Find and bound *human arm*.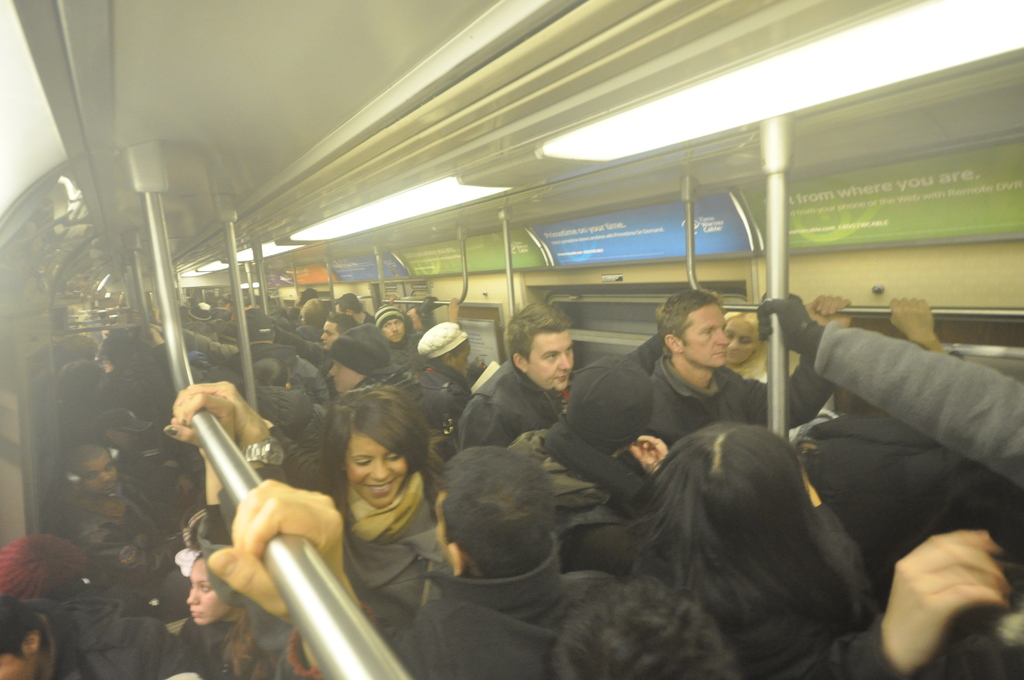
Bound: rect(733, 295, 852, 430).
